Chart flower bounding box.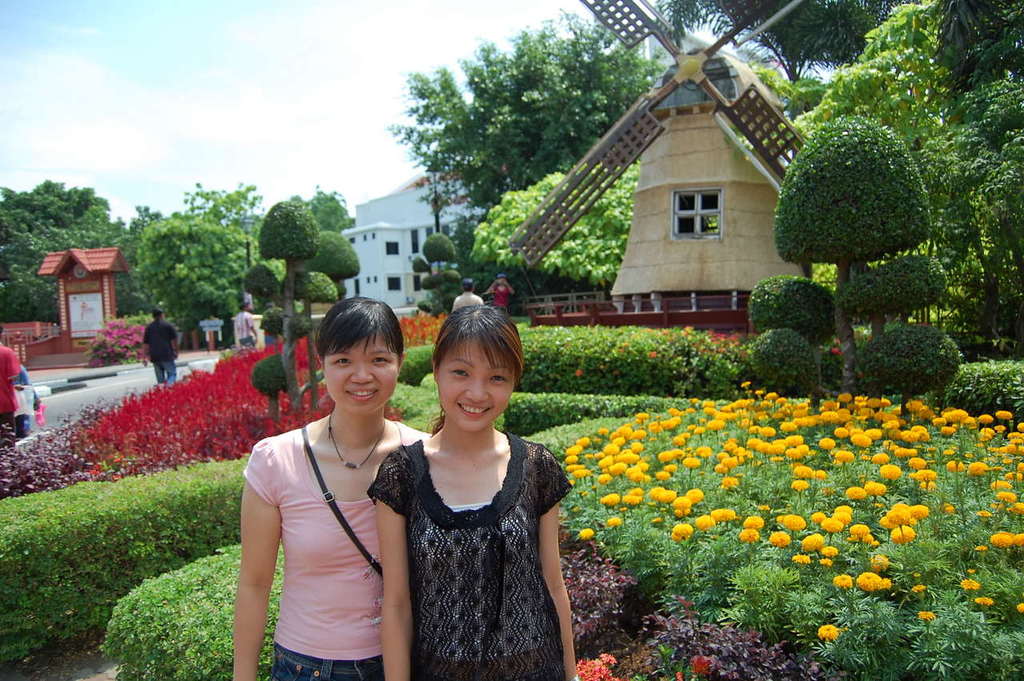
Charted: locate(814, 623, 842, 641).
